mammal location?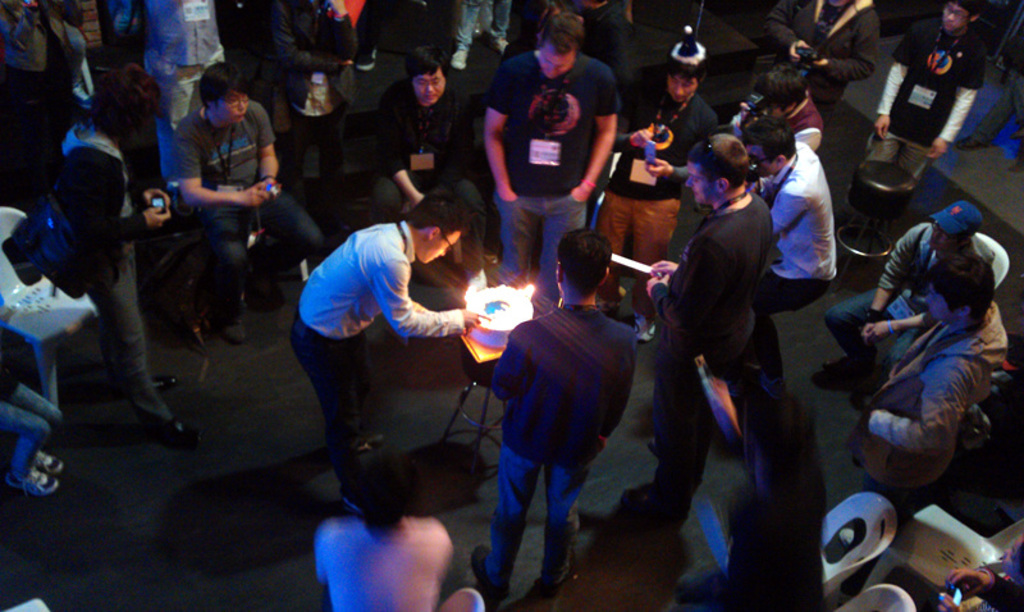
Rect(271, 179, 485, 540)
